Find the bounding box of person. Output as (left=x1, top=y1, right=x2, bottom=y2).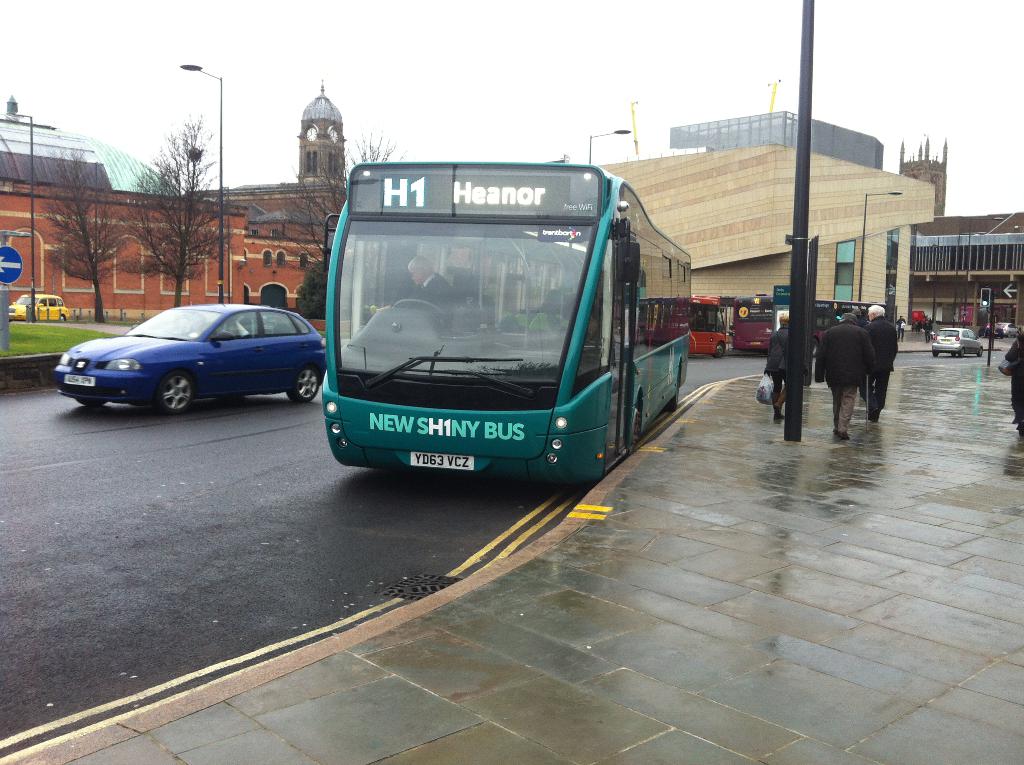
(left=819, top=309, right=867, bottom=447).
